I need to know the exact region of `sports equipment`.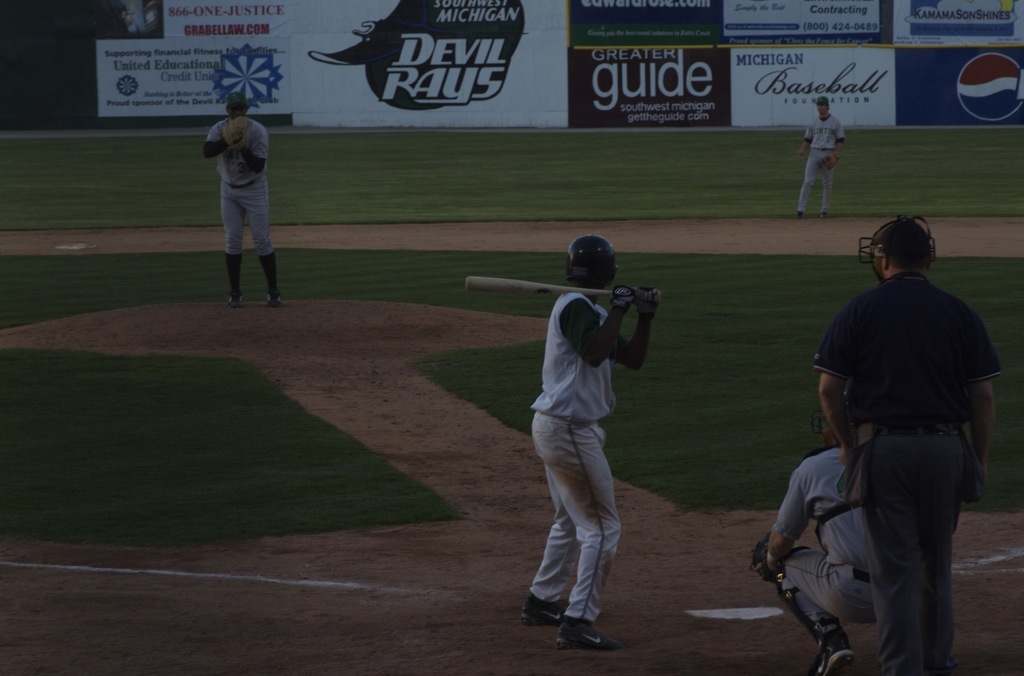
Region: [x1=751, y1=537, x2=776, y2=586].
